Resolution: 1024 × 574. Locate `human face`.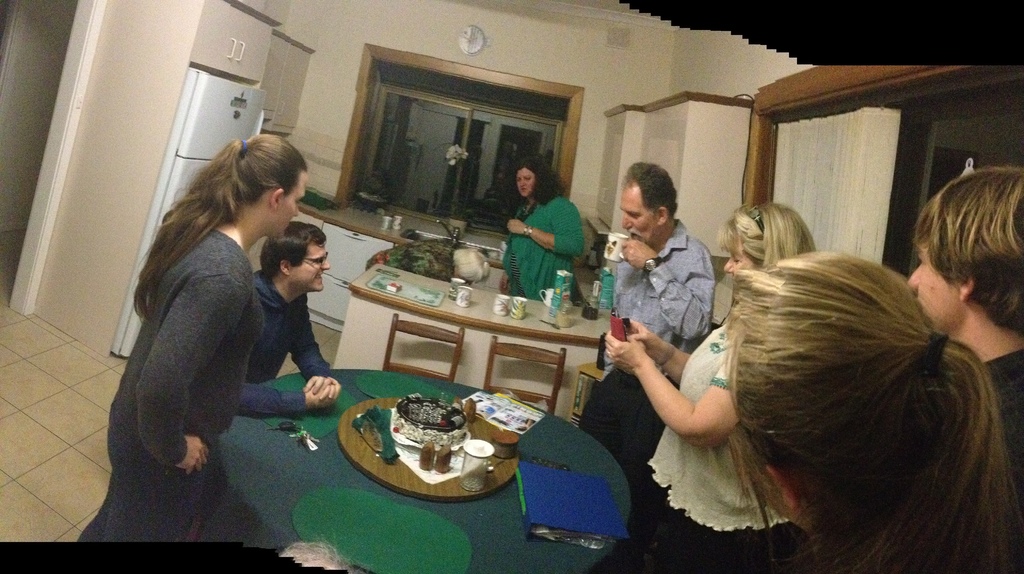
<region>303, 248, 330, 293</region>.
